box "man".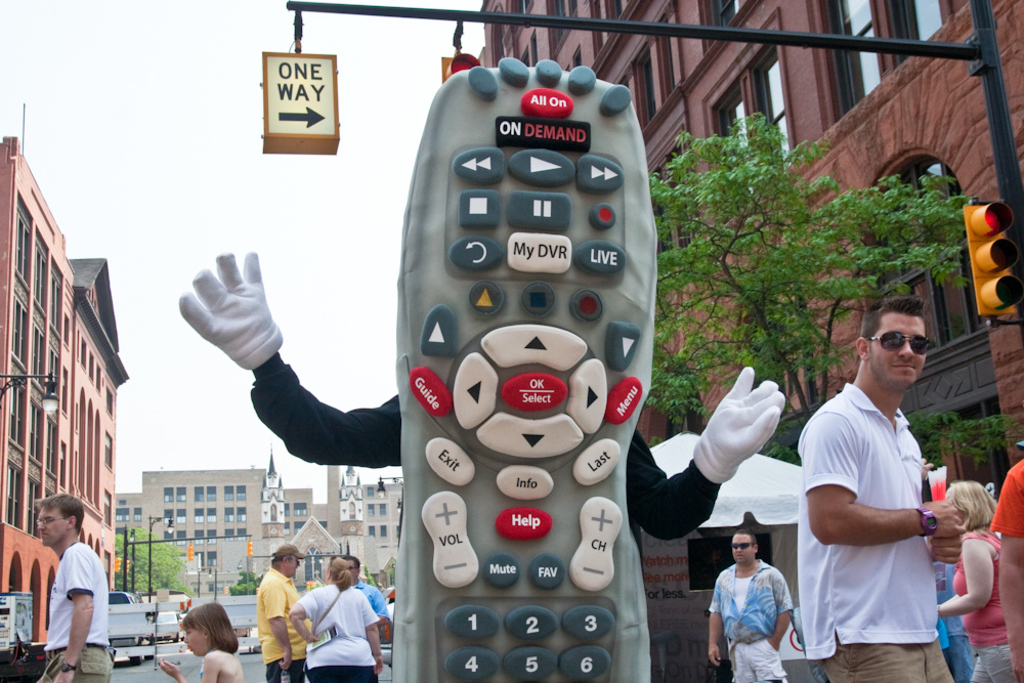
box(30, 496, 115, 682).
